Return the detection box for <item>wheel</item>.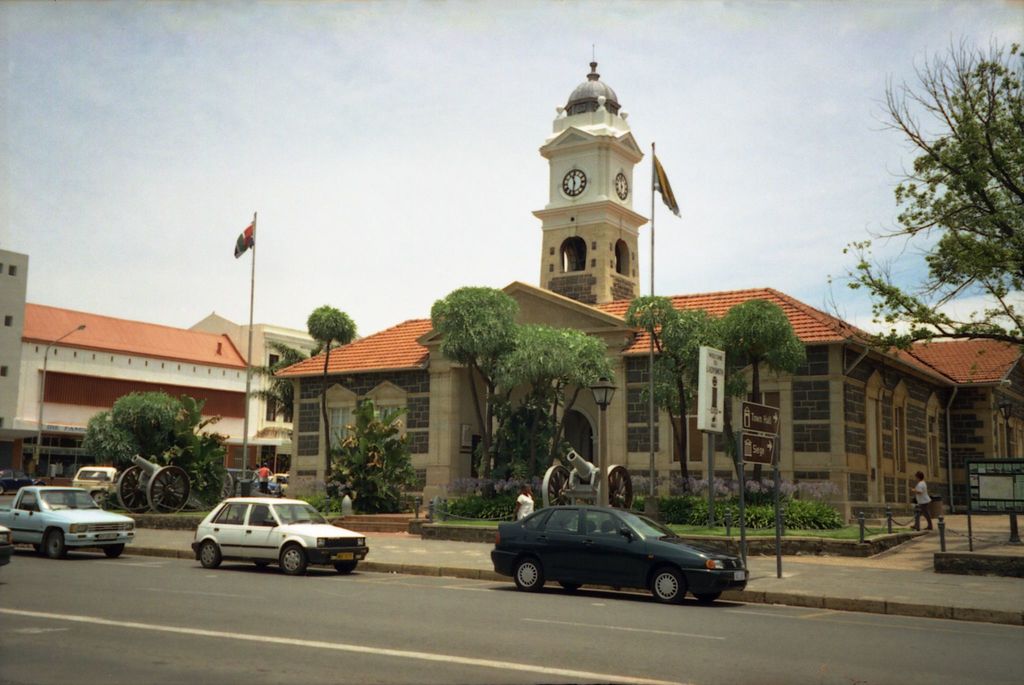
Rect(336, 561, 357, 573).
